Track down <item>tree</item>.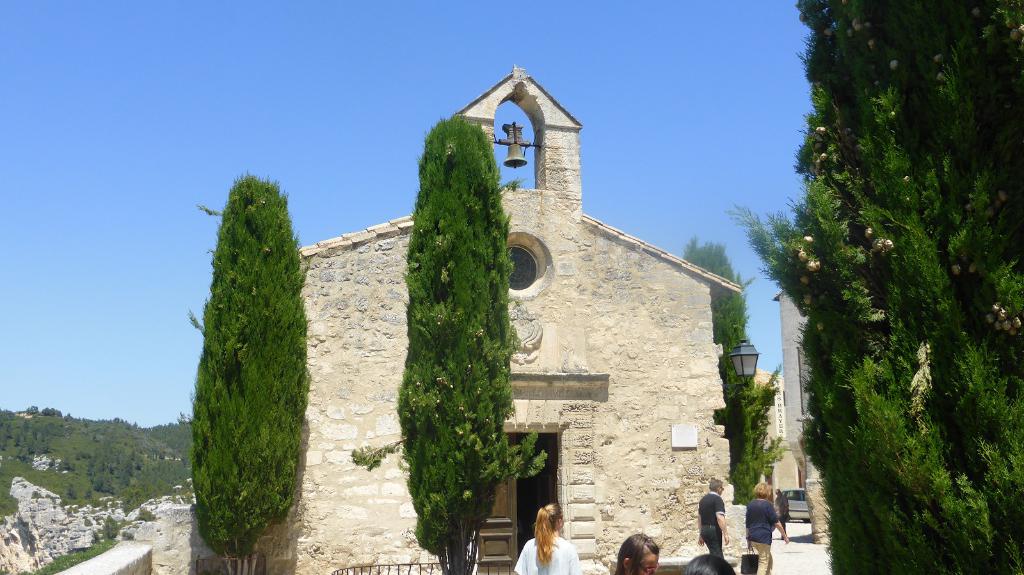
Tracked to bbox=[189, 161, 309, 574].
